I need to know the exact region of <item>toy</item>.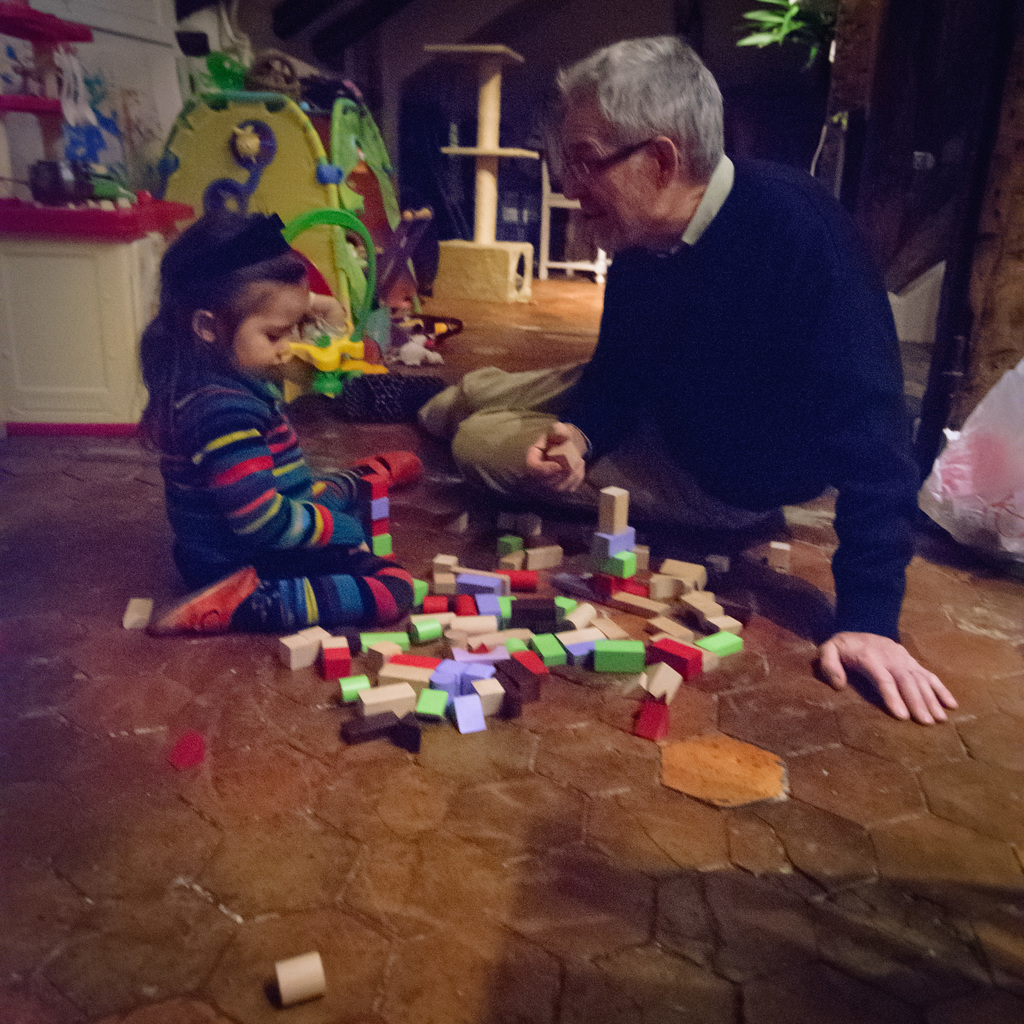
Region: (168,735,207,770).
